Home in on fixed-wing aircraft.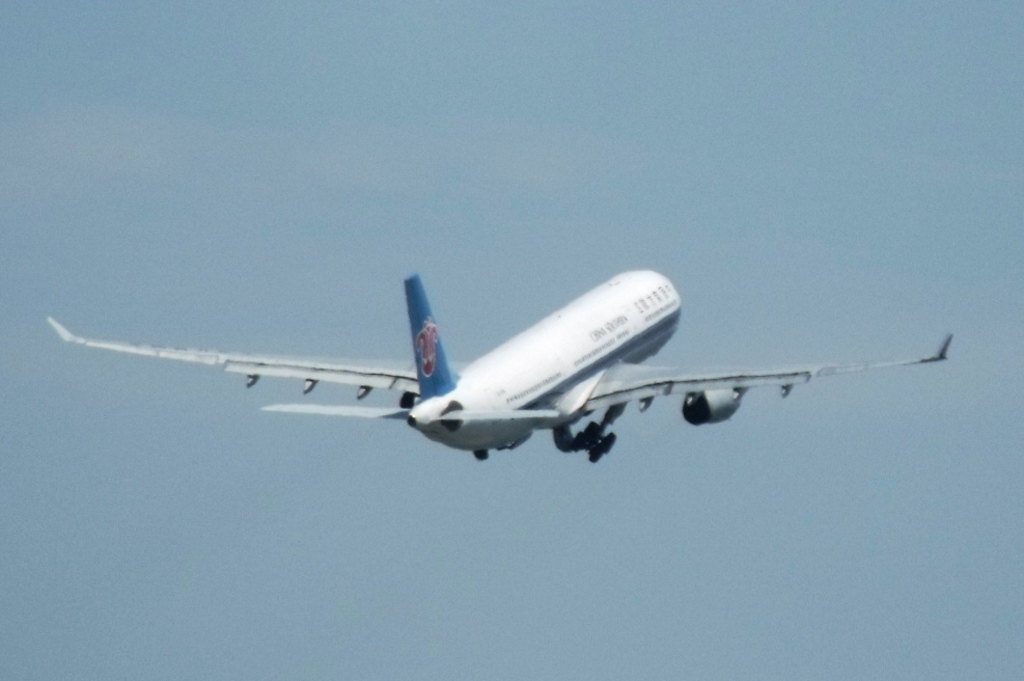
Homed in at Rect(47, 273, 952, 461).
